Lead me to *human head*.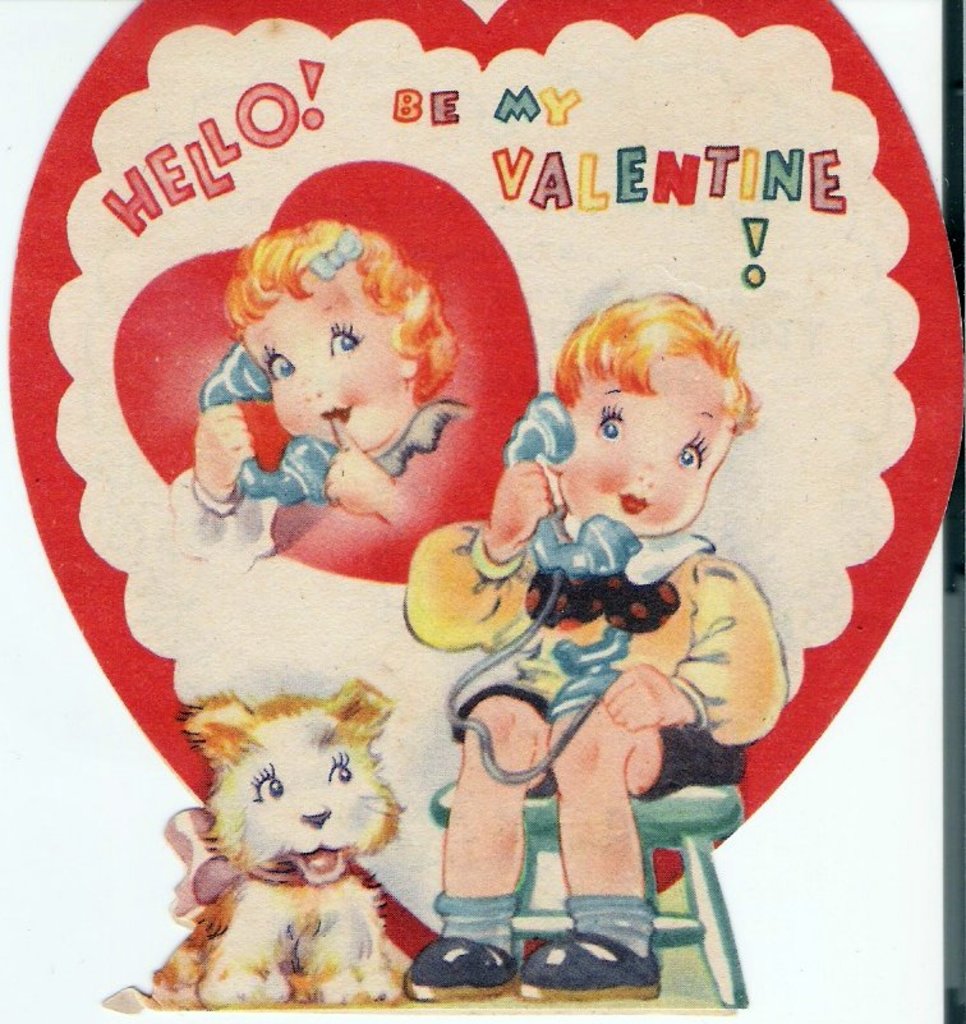
Lead to (222,219,459,458).
